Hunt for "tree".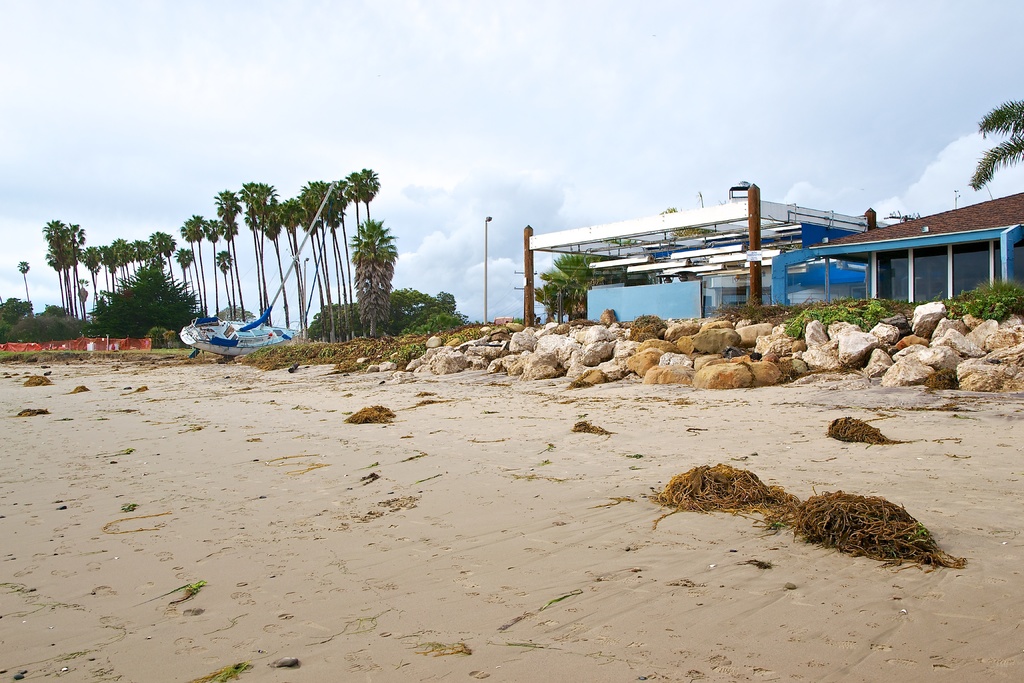
Hunted down at (533,242,614,335).
